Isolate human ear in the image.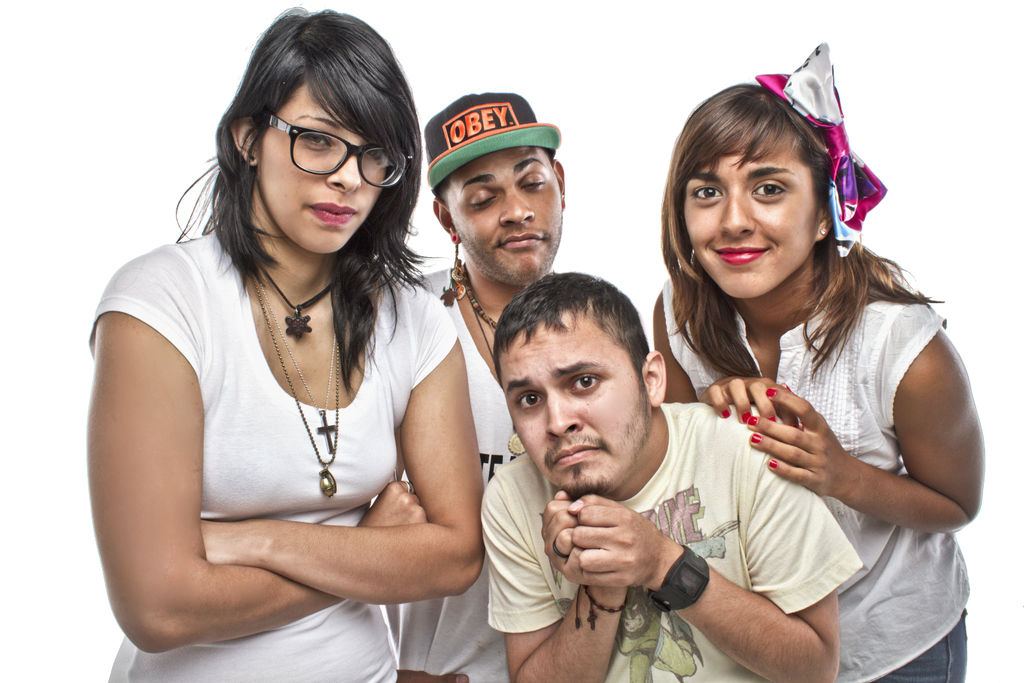
Isolated region: 431/198/463/242.
